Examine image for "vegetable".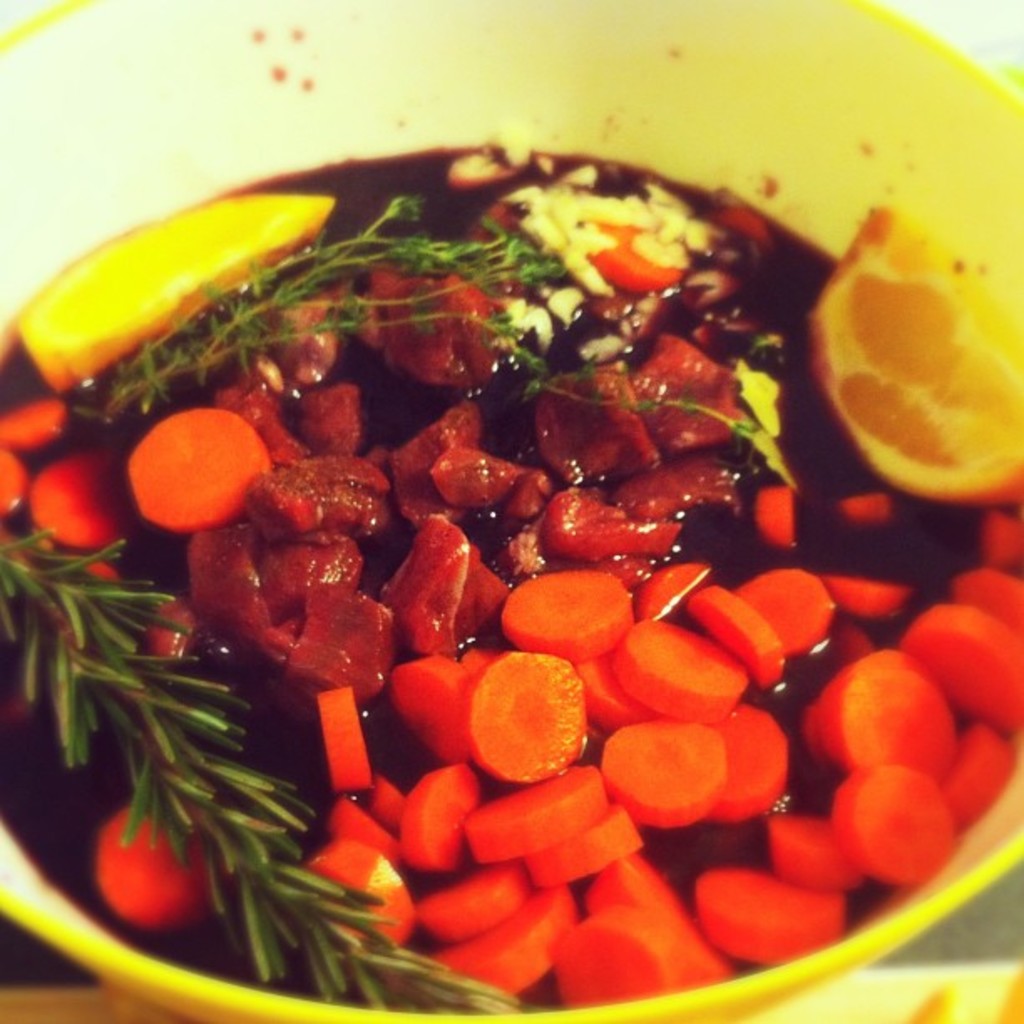
Examination result: pyautogui.locateOnScreen(0, 398, 65, 445).
